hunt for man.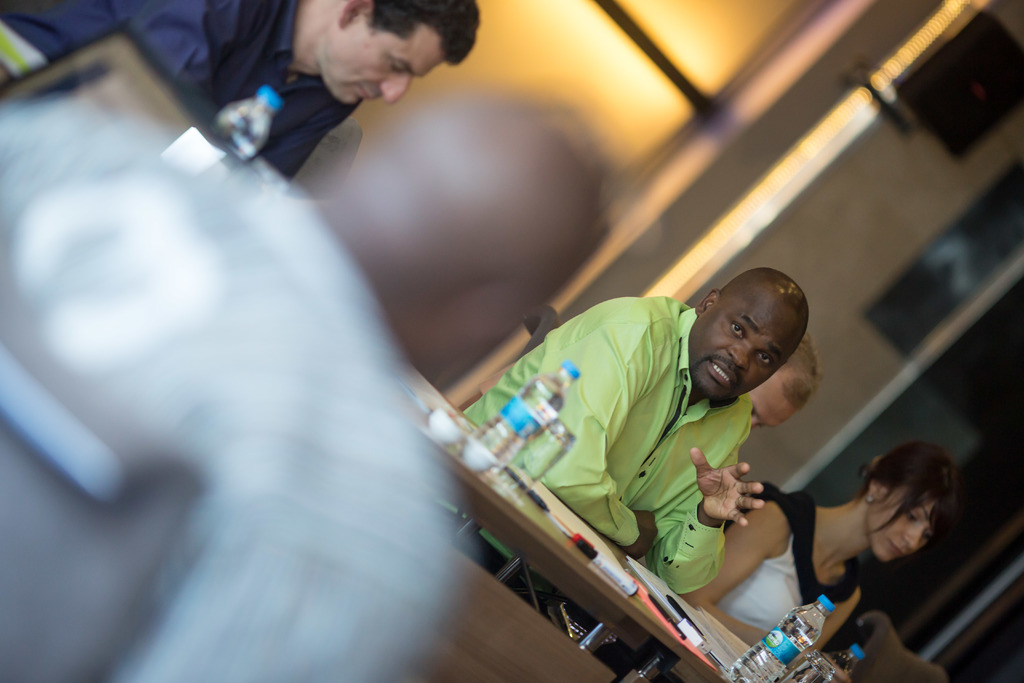
Hunted down at [0, 0, 484, 176].
